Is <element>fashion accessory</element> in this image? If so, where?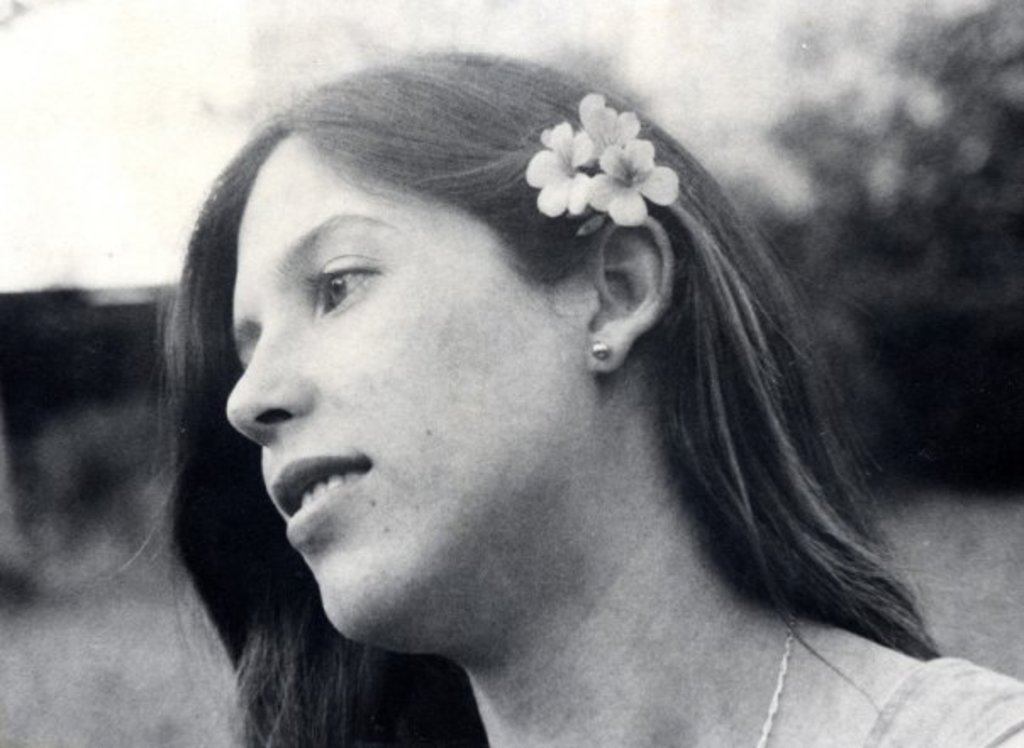
Yes, at {"x1": 585, "y1": 339, "x2": 617, "y2": 361}.
